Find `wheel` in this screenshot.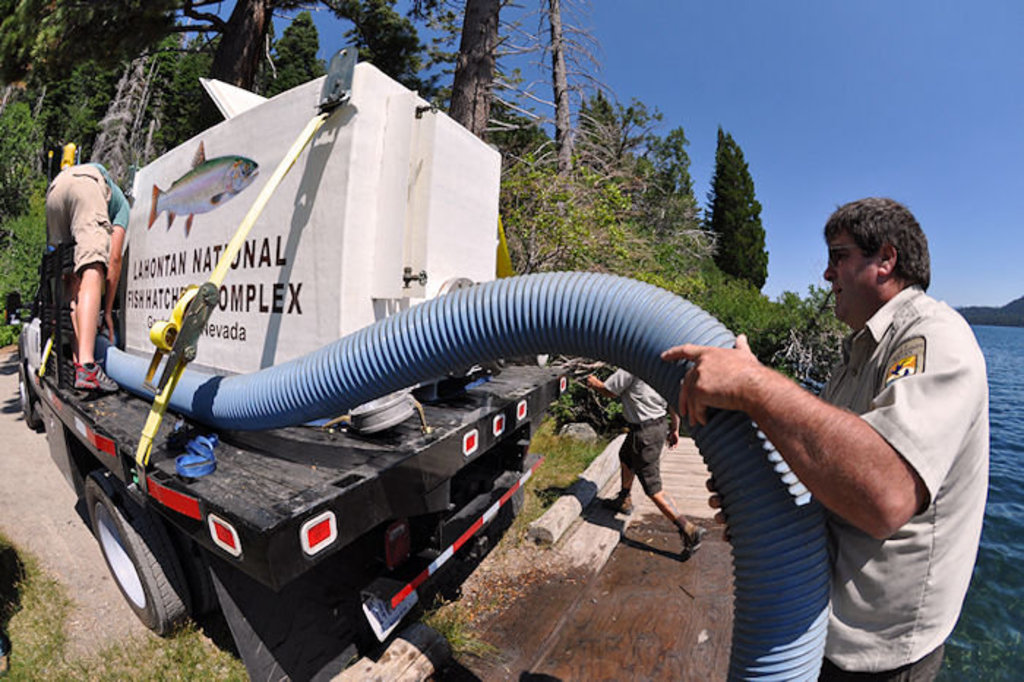
The bounding box for `wheel` is 75, 481, 176, 638.
